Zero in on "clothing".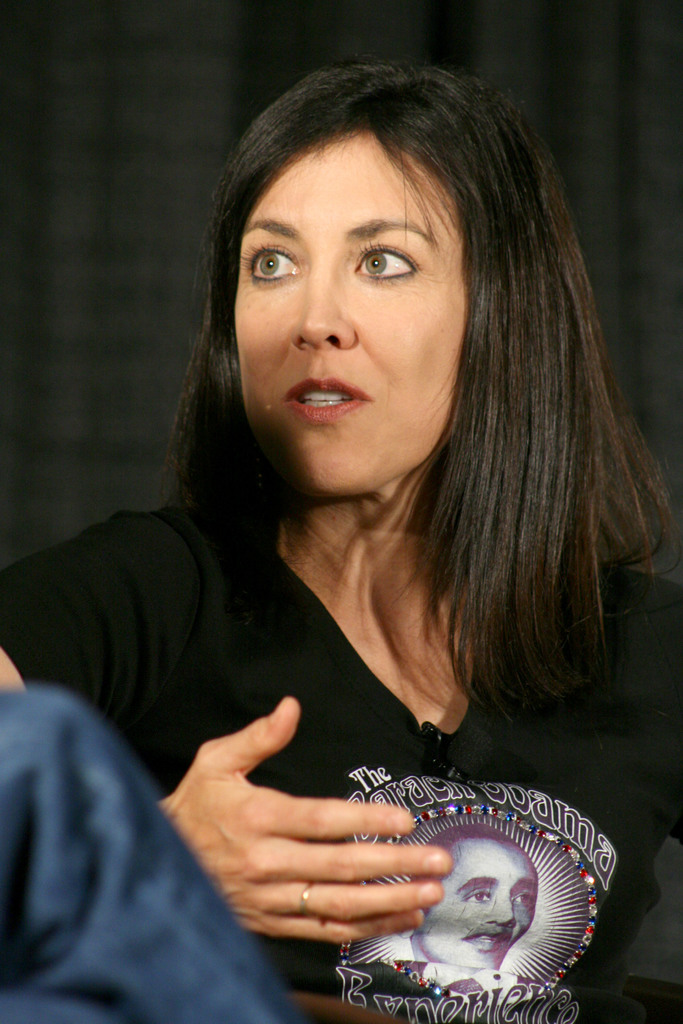
Zeroed in: locate(389, 958, 547, 996).
